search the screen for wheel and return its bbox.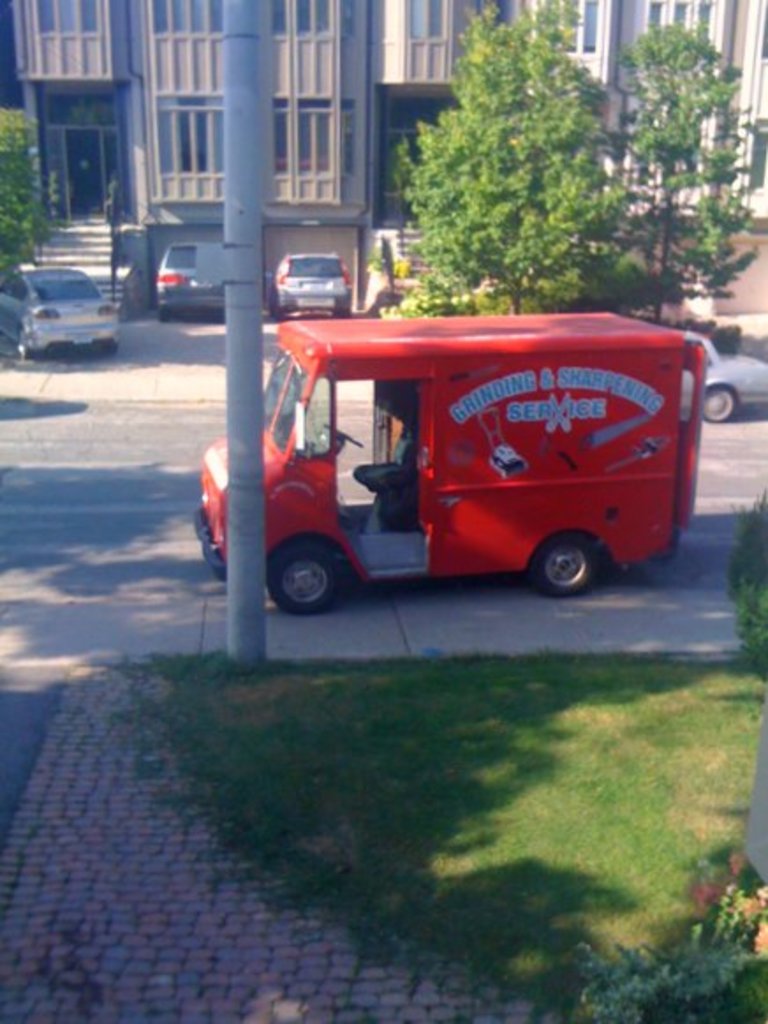
Found: 153:287:169:321.
